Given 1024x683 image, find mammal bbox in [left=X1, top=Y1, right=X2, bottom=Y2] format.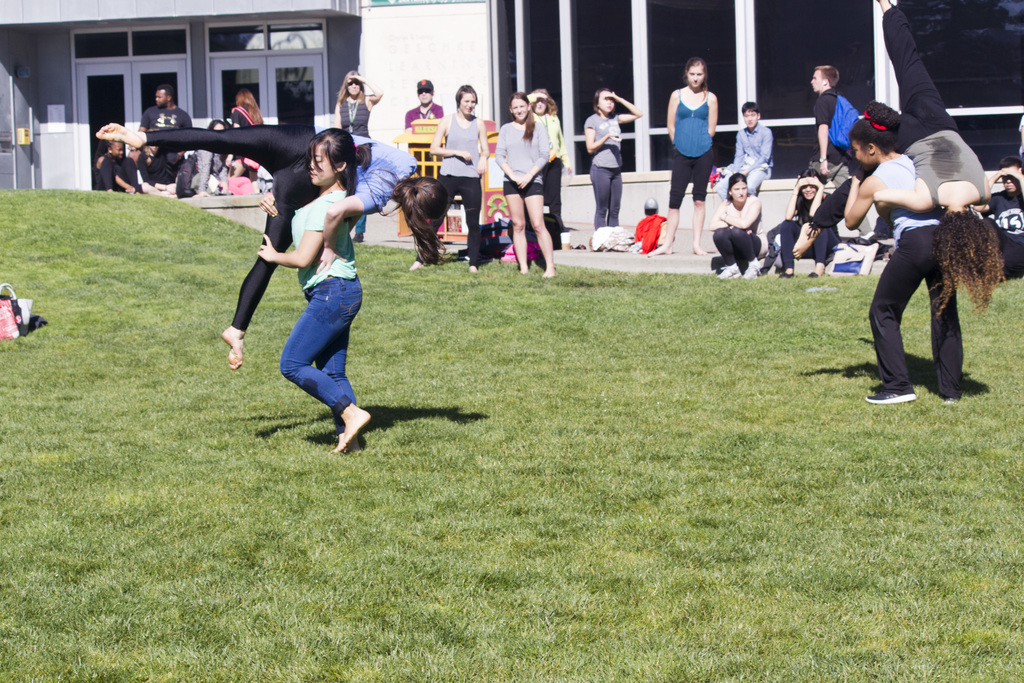
[left=644, top=56, right=715, bottom=256].
